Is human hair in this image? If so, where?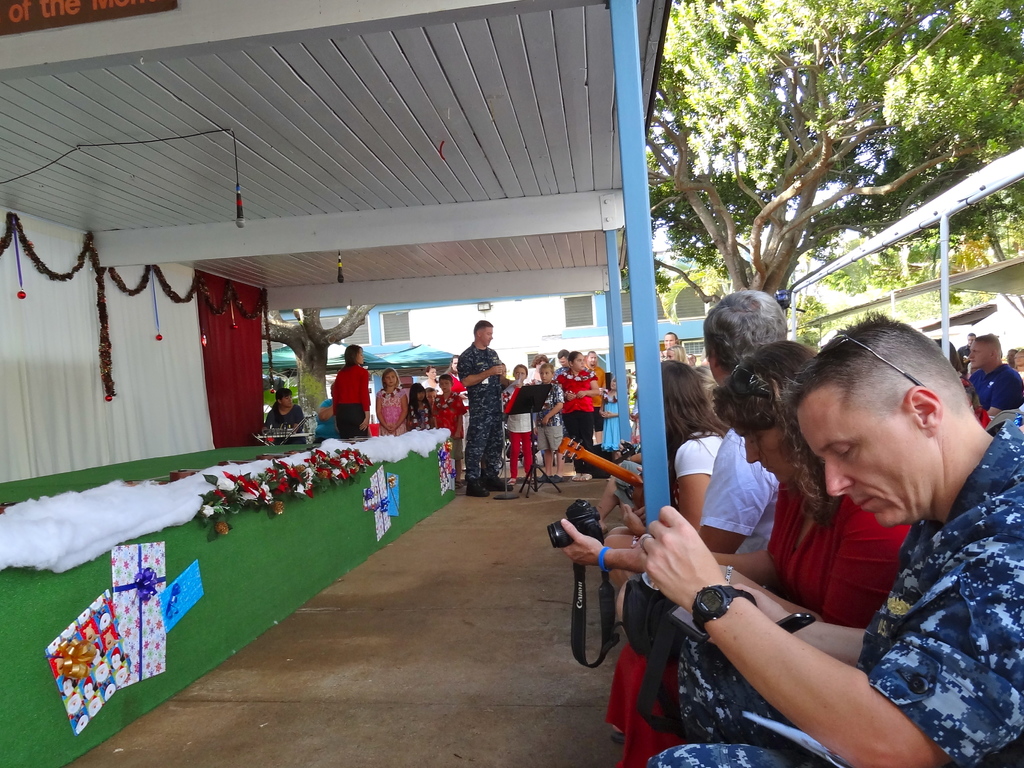
Yes, at Rect(540, 361, 558, 373).
